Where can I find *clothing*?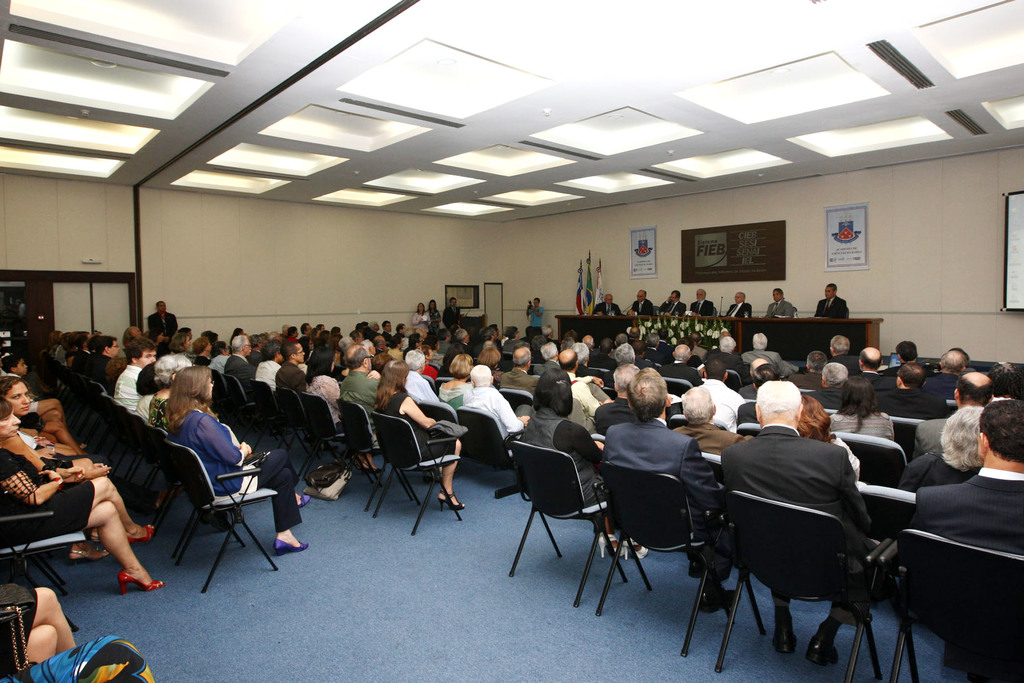
You can find it at (left=854, top=367, right=886, bottom=408).
